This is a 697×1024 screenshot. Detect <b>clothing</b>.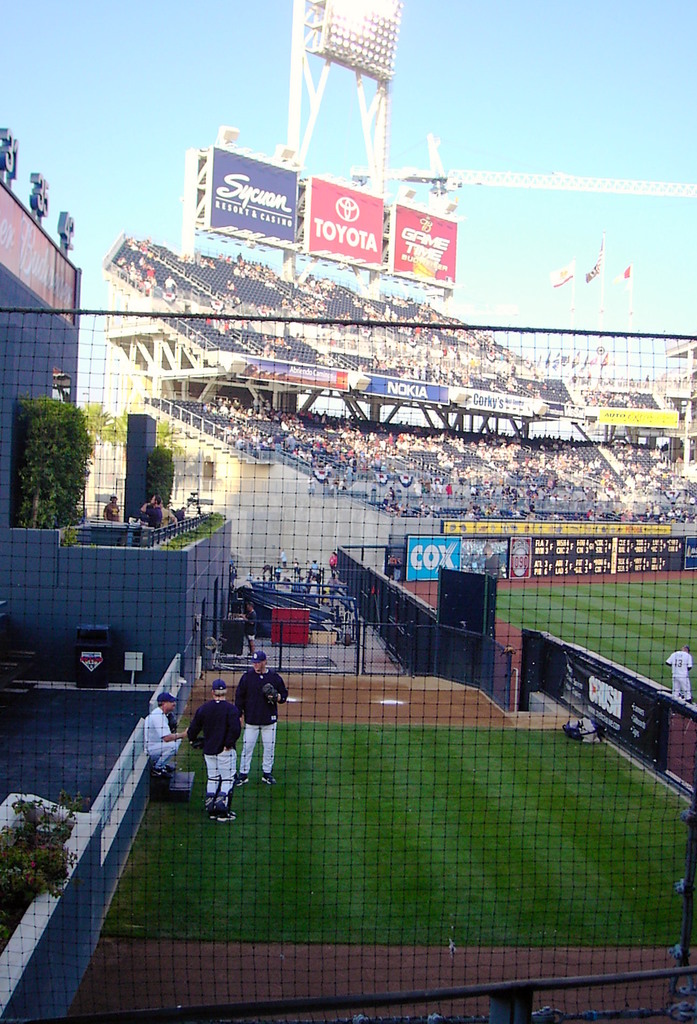
{"x1": 193, "y1": 698, "x2": 243, "y2": 804}.
